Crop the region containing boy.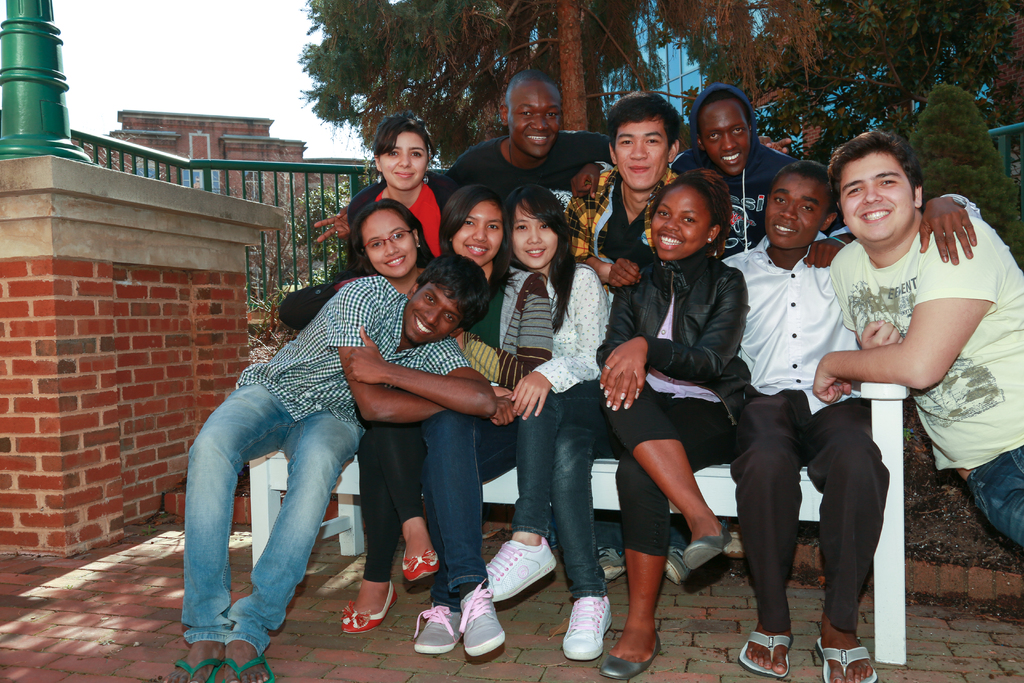
Crop region: 566, 94, 689, 582.
